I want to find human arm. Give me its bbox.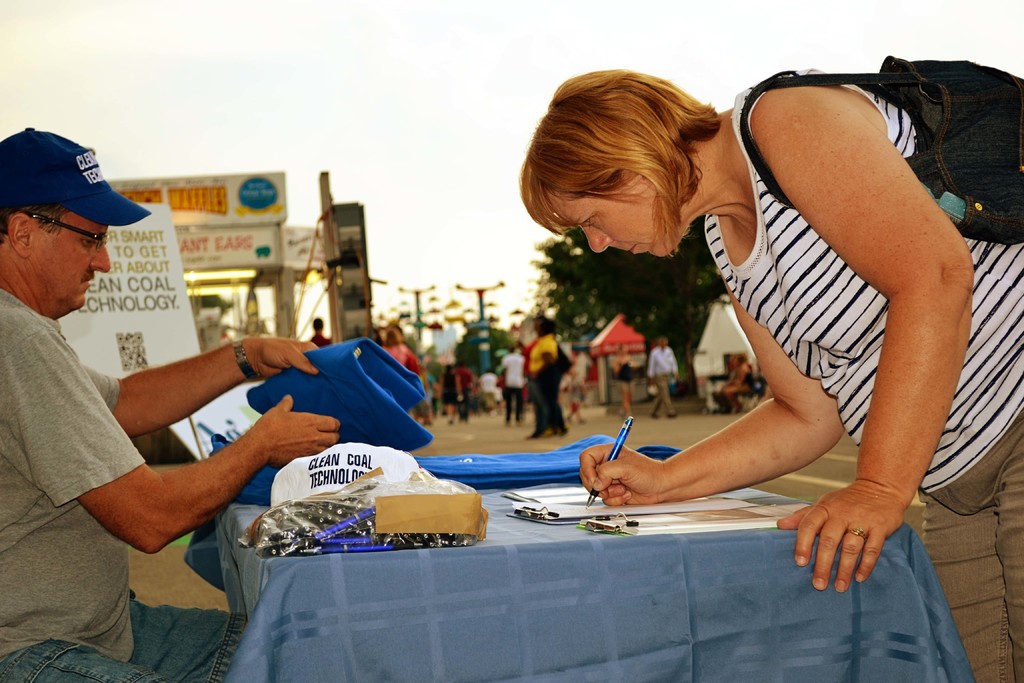
bbox=[646, 350, 656, 390].
